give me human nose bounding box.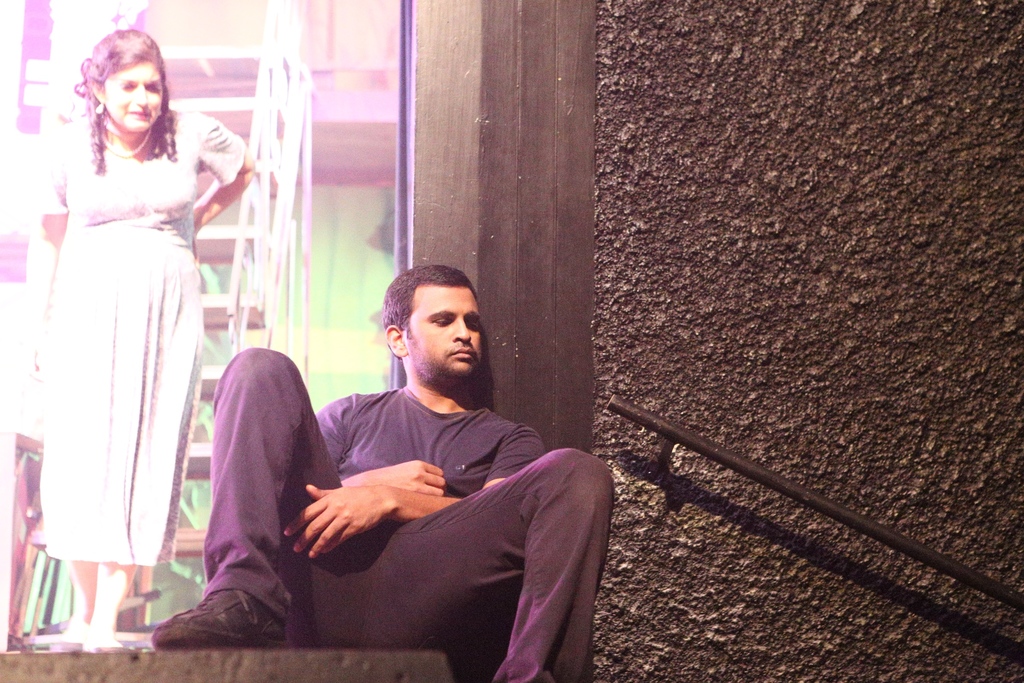
456:320:470:341.
